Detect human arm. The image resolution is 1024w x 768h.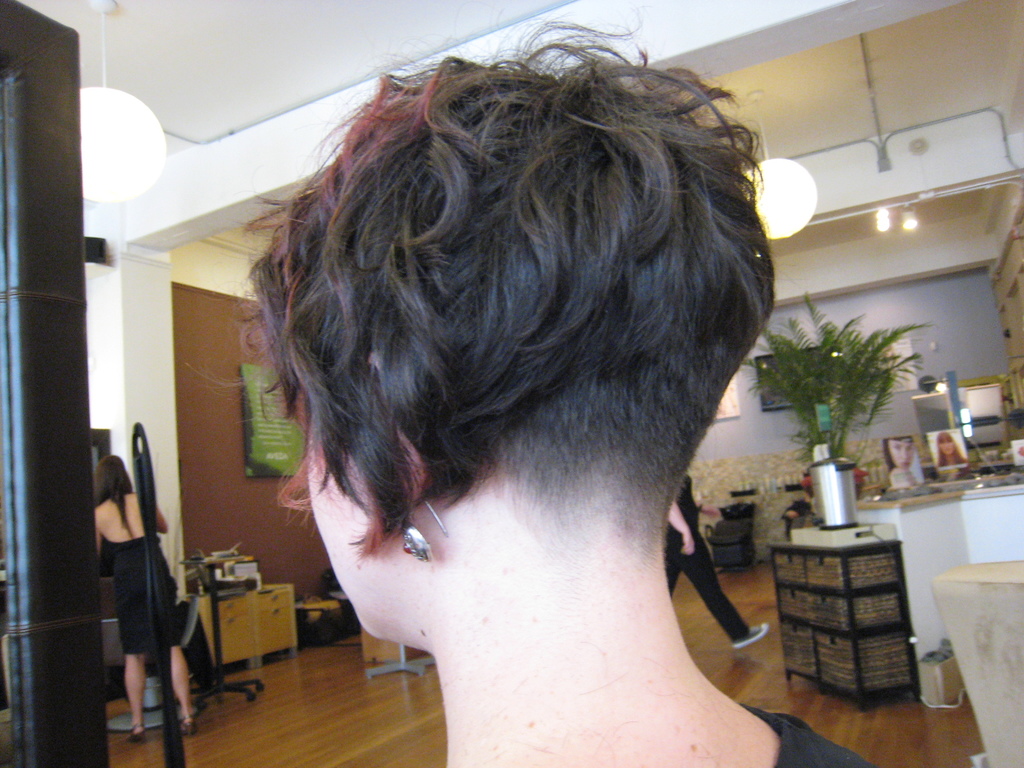
{"x1": 665, "y1": 503, "x2": 695, "y2": 552}.
